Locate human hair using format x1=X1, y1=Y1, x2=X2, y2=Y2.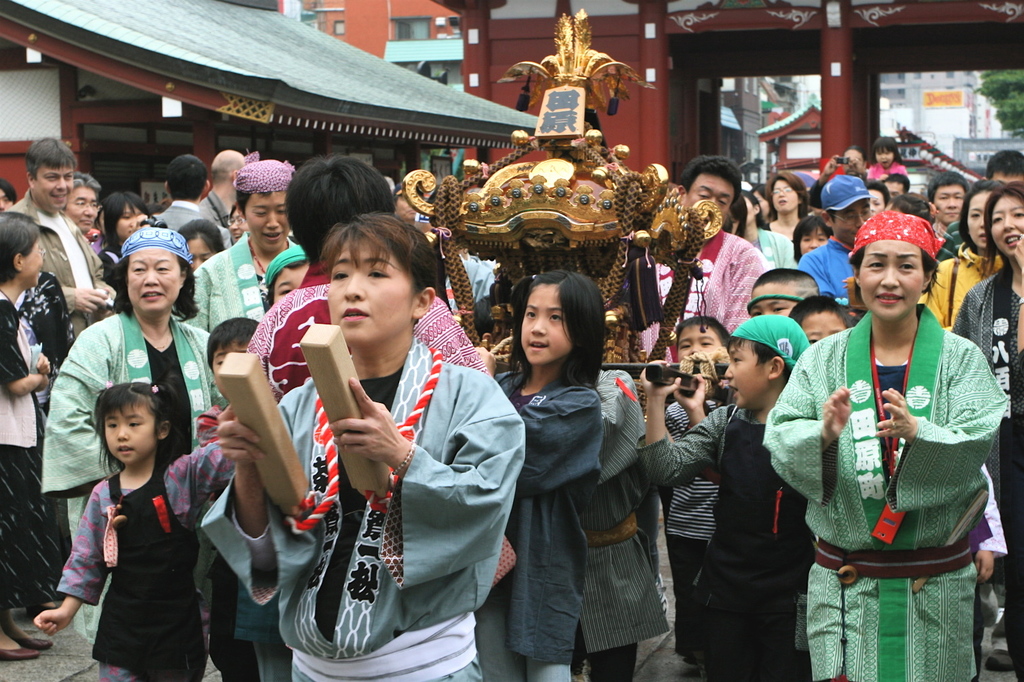
x1=73, y1=174, x2=100, y2=188.
